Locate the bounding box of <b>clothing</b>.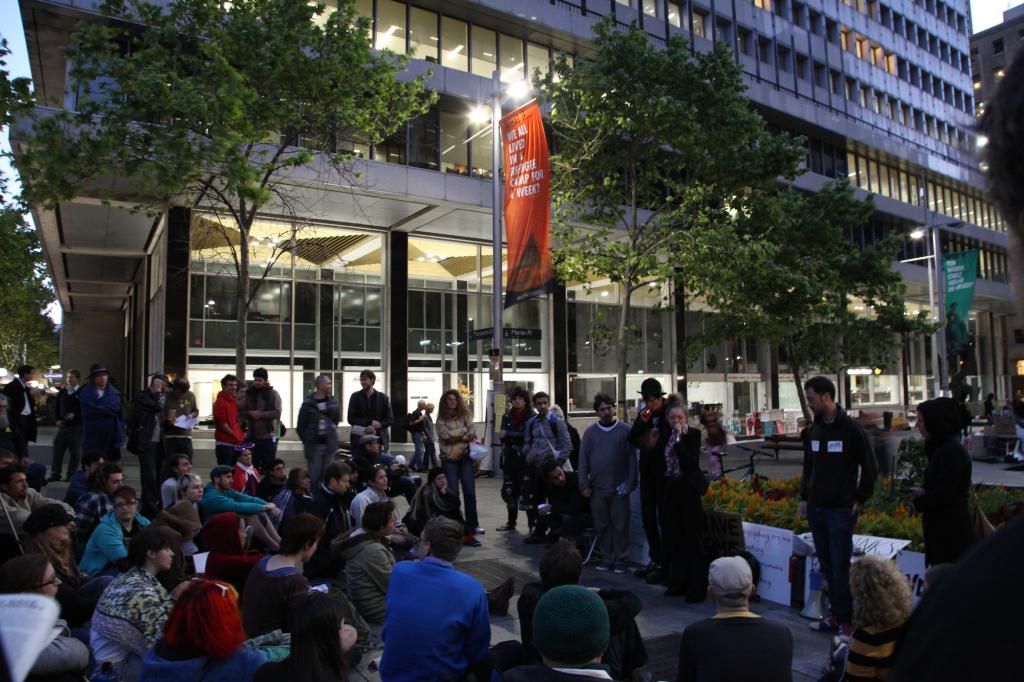
Bounding box: 381/551/496/681.
